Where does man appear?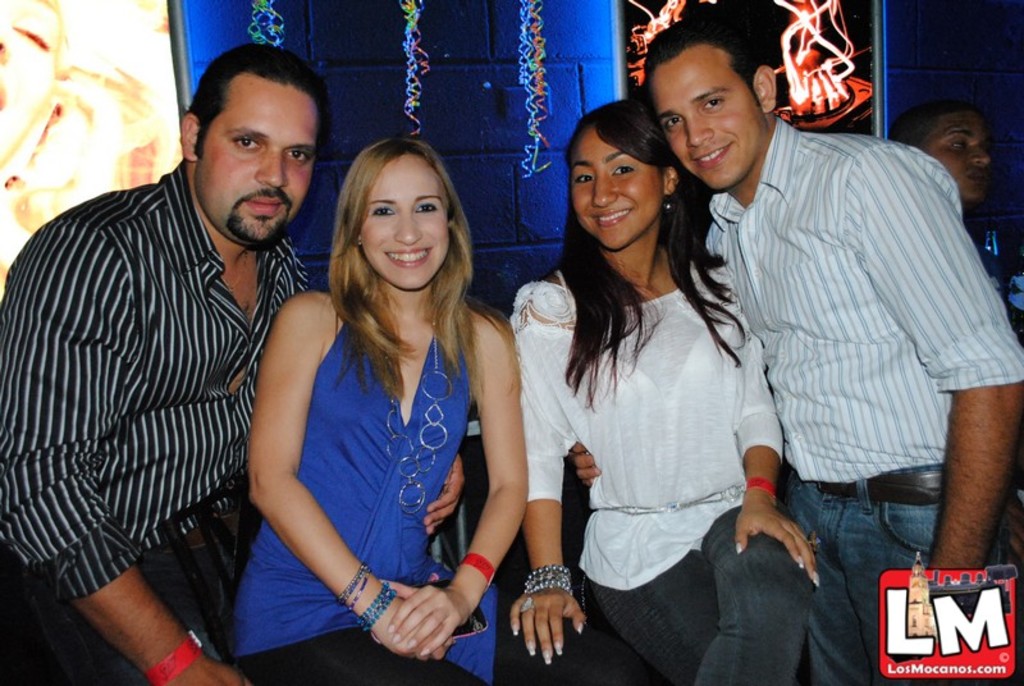
Appears at x1=0, y1=46, x2=468, y2=685.
